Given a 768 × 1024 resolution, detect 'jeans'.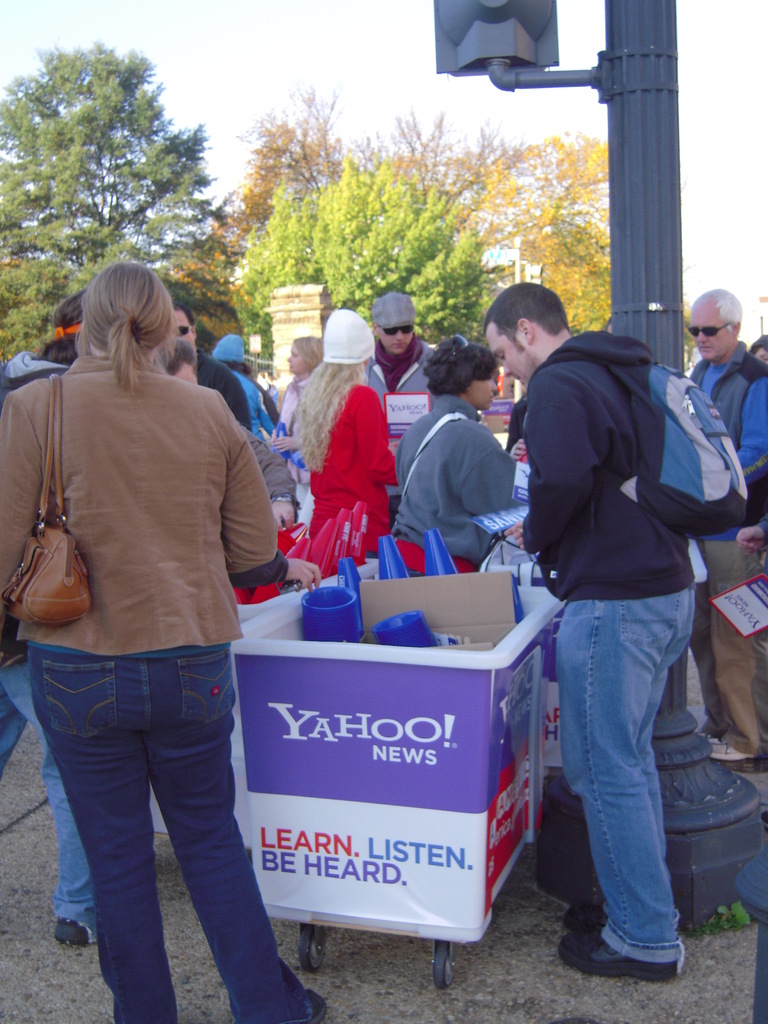
<bbox>560, 591, 696, 967</bbox>.
